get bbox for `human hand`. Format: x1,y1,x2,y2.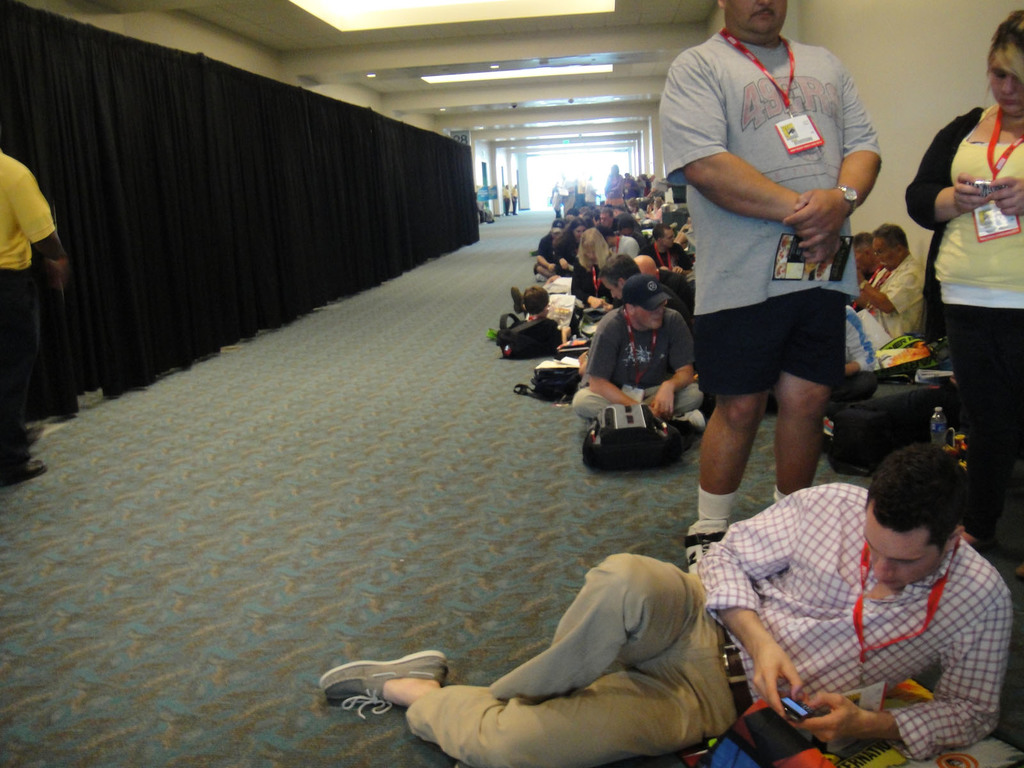
854,266,862,280.
